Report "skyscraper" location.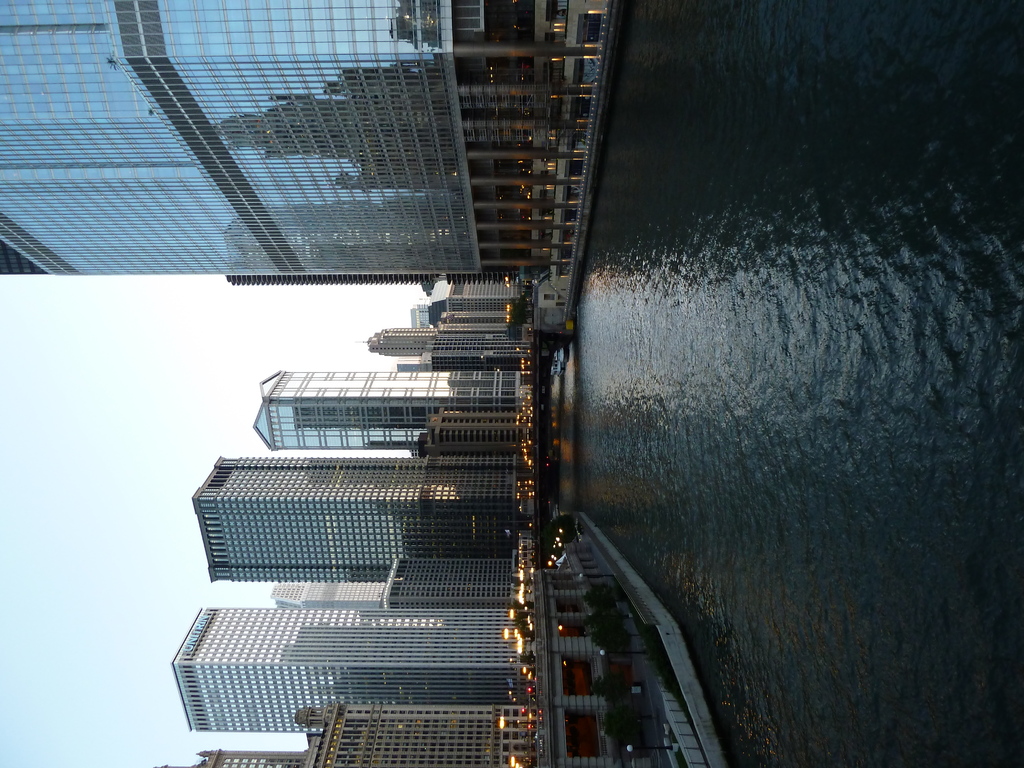
Report: {"x1": 1, "y1": 0, "x2": 616, "y2": 278}.
